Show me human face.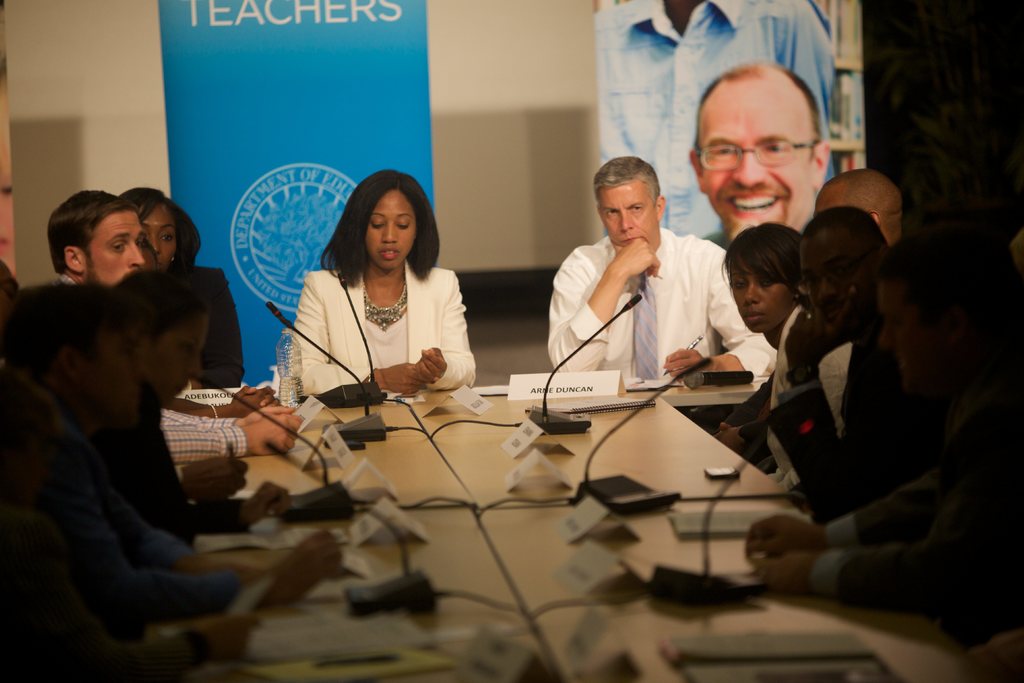
human face is here: x1=816, y1=163, x2=858, y2=215.
